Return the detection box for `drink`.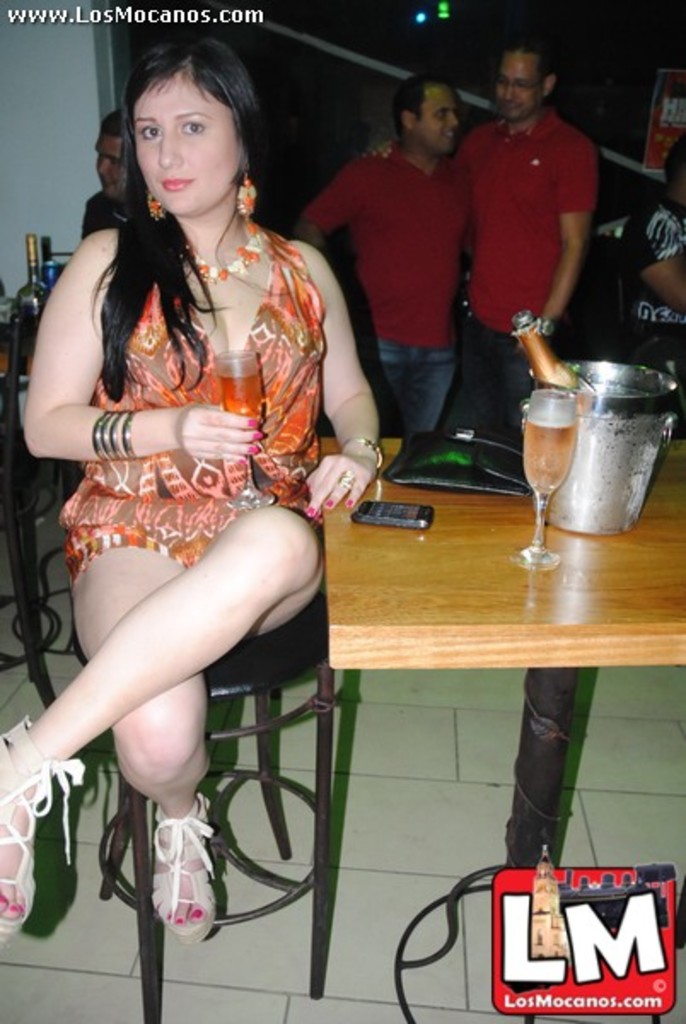
[522,420,577,500].
